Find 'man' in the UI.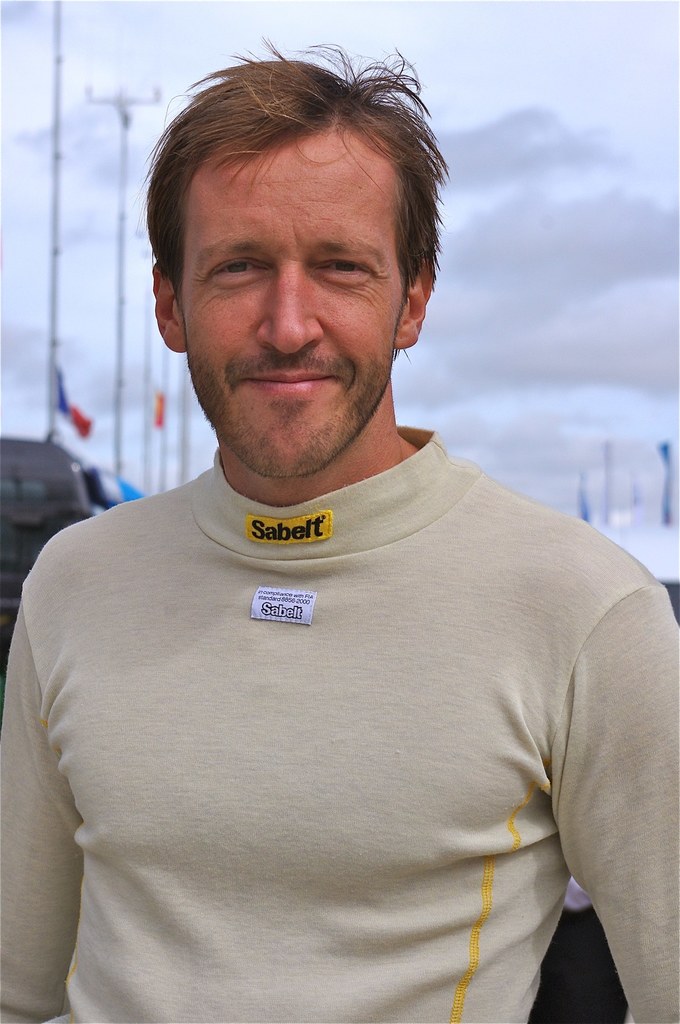
UI element at <region>3, 47, 670, 1015</region>.
